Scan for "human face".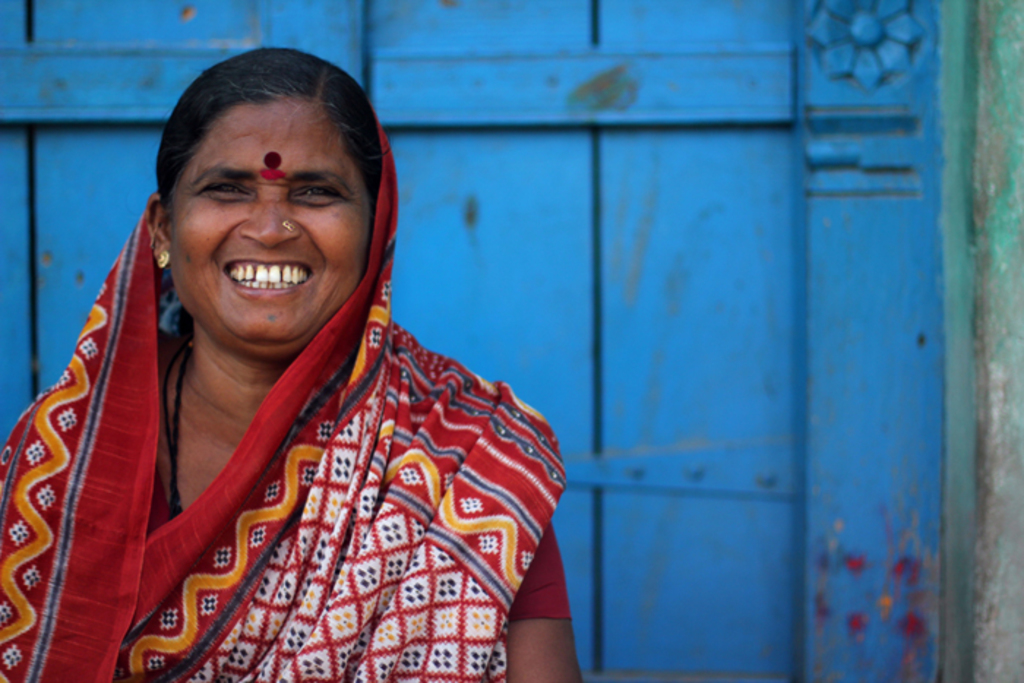
Scan result: [171, 98, 370, 345].
